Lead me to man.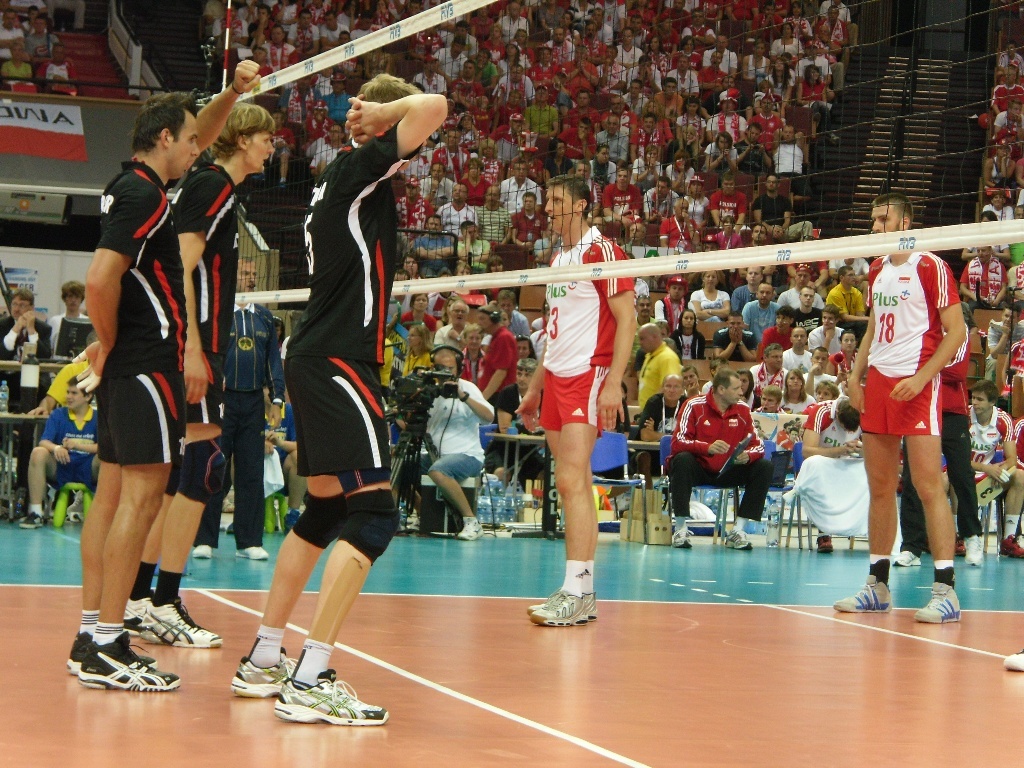
Lead to <bbox>393, 346, 490, 544</bbox>.
